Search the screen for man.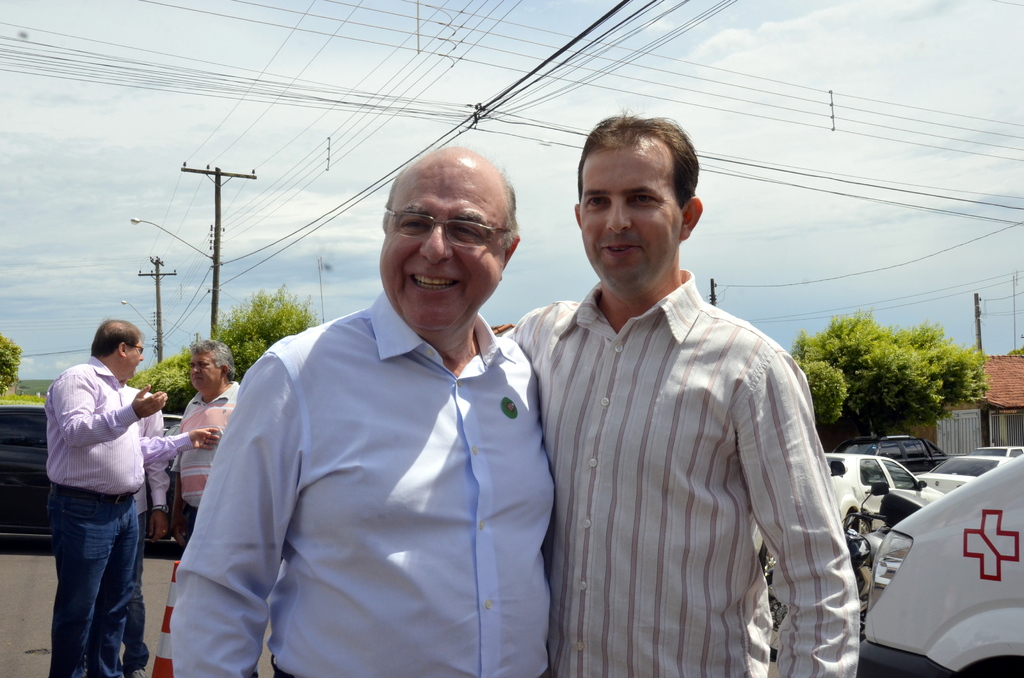
Found at detection(44, 321, 217, 677).
